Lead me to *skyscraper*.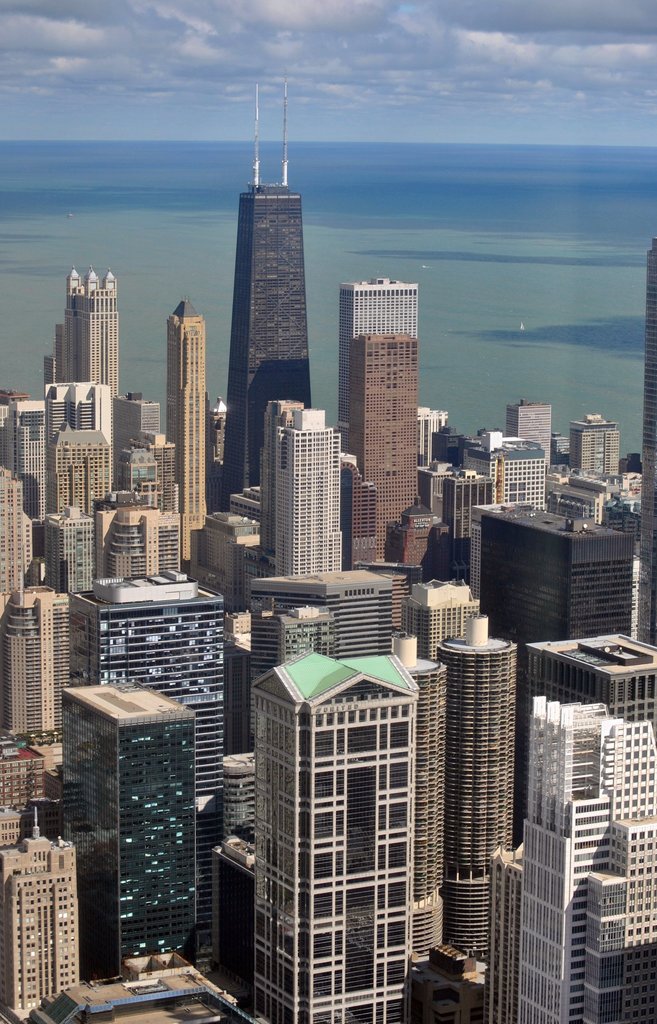
Lead to bbox=[363, 335, 428, 514].
